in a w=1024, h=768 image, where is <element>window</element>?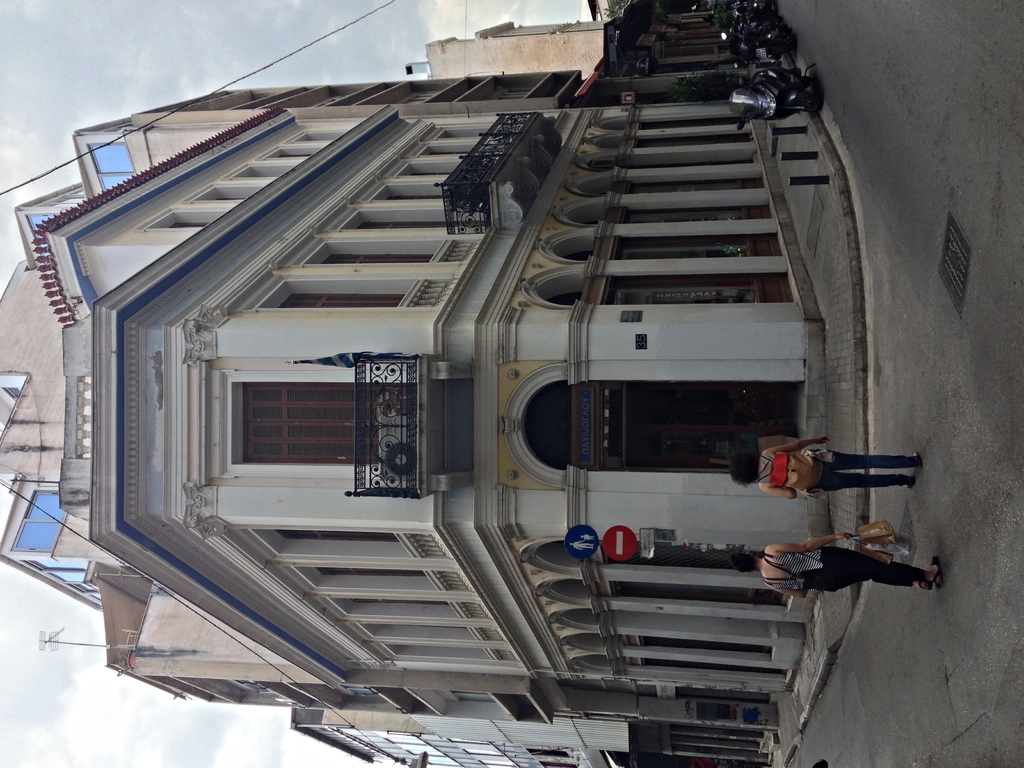
select_region(232, 525, 412, 559).
